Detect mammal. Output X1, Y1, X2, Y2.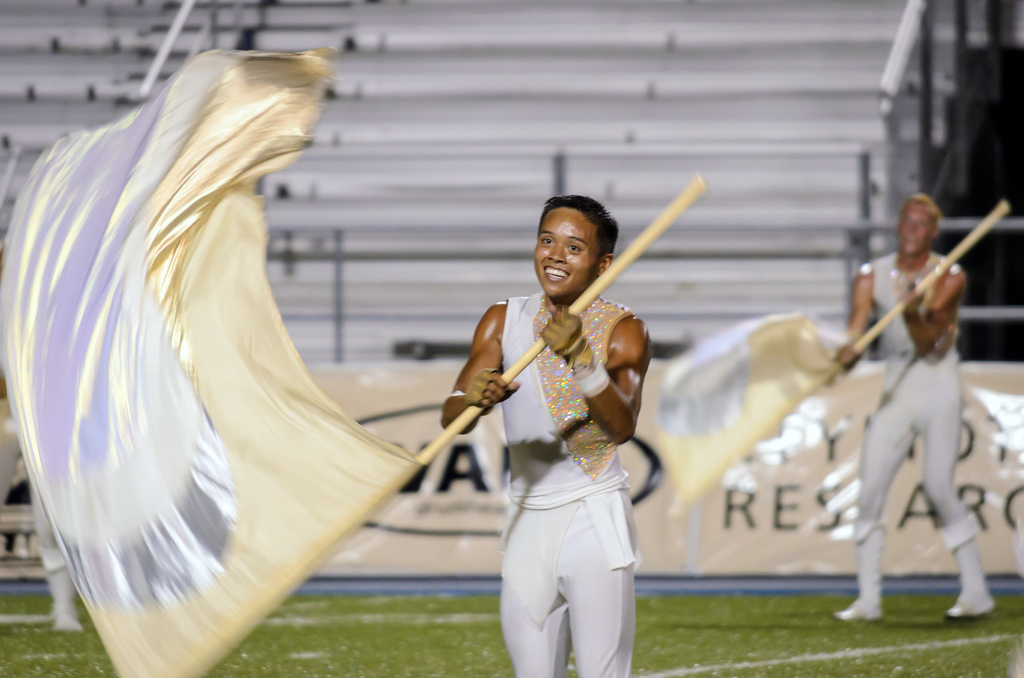
0, 407, 79, 633.
